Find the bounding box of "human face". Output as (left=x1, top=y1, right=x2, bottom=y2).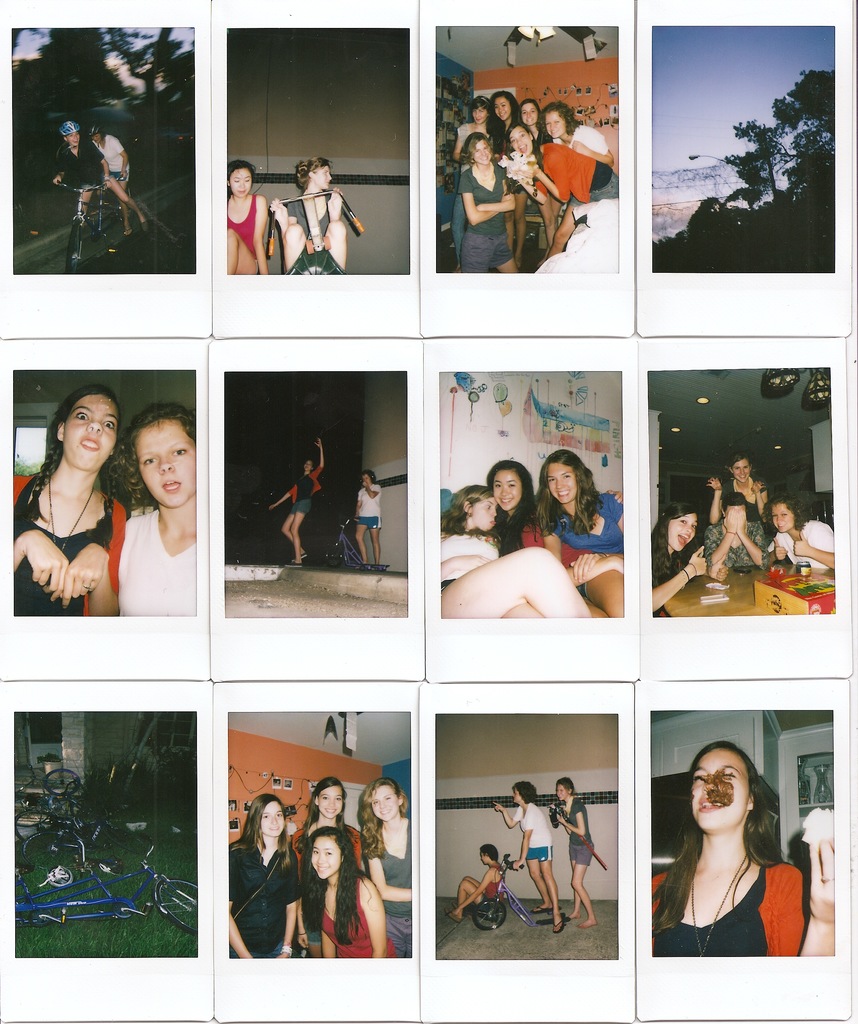
(left=493, top=468, right=522, bottom=510).
